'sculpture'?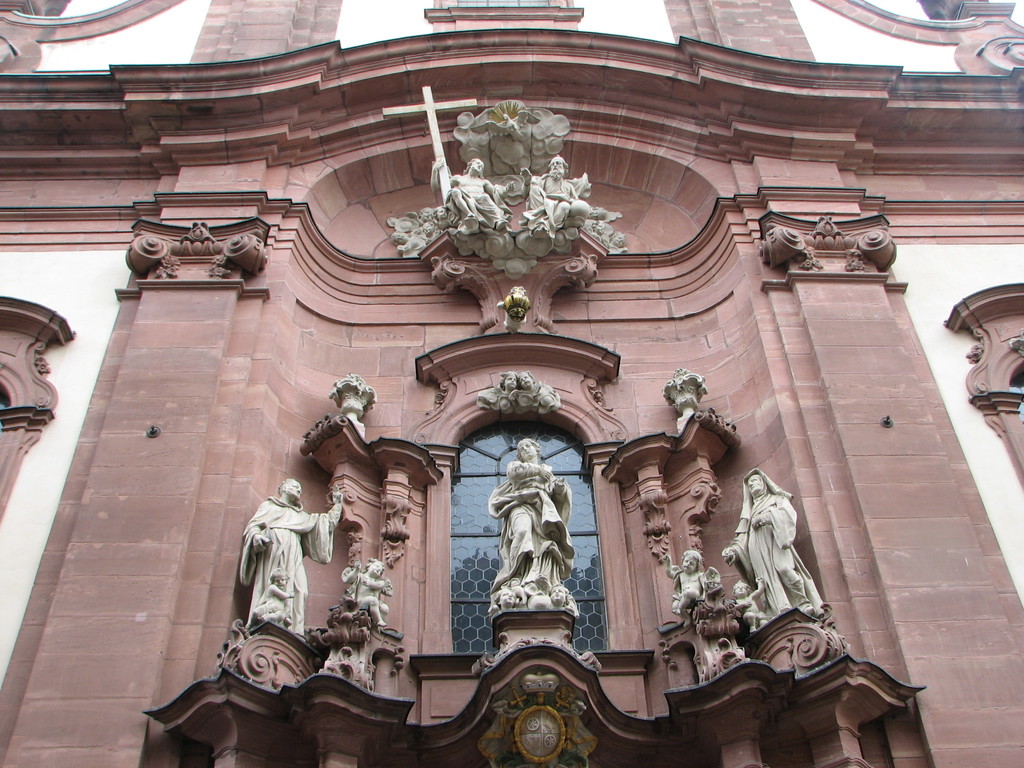
<region>508, 157, 611, 236</region>
